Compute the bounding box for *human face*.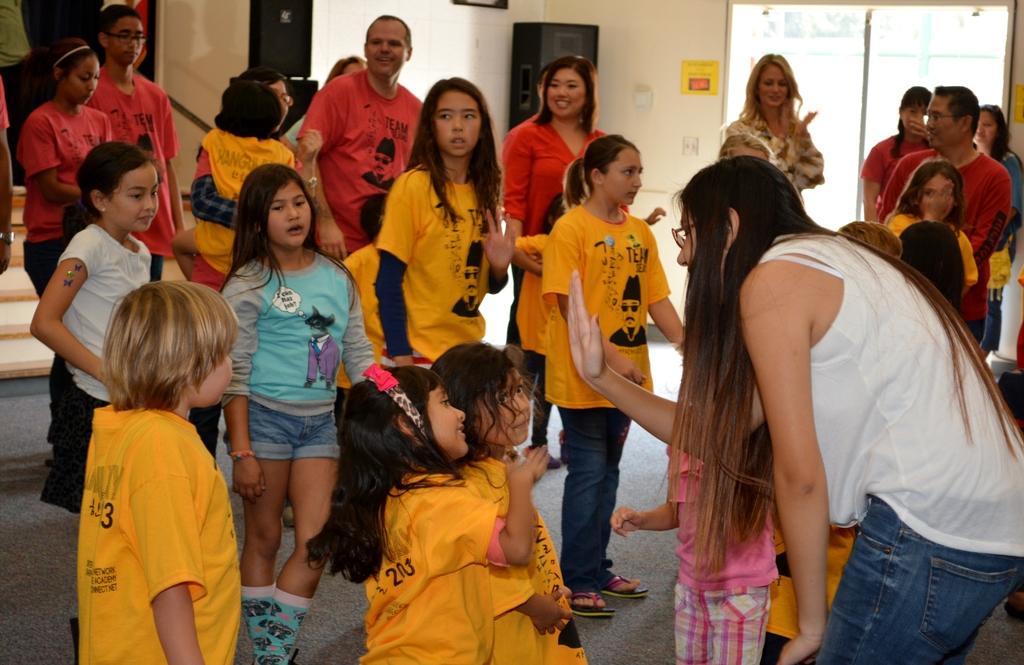
bbox(434, 94, 481, 159).
